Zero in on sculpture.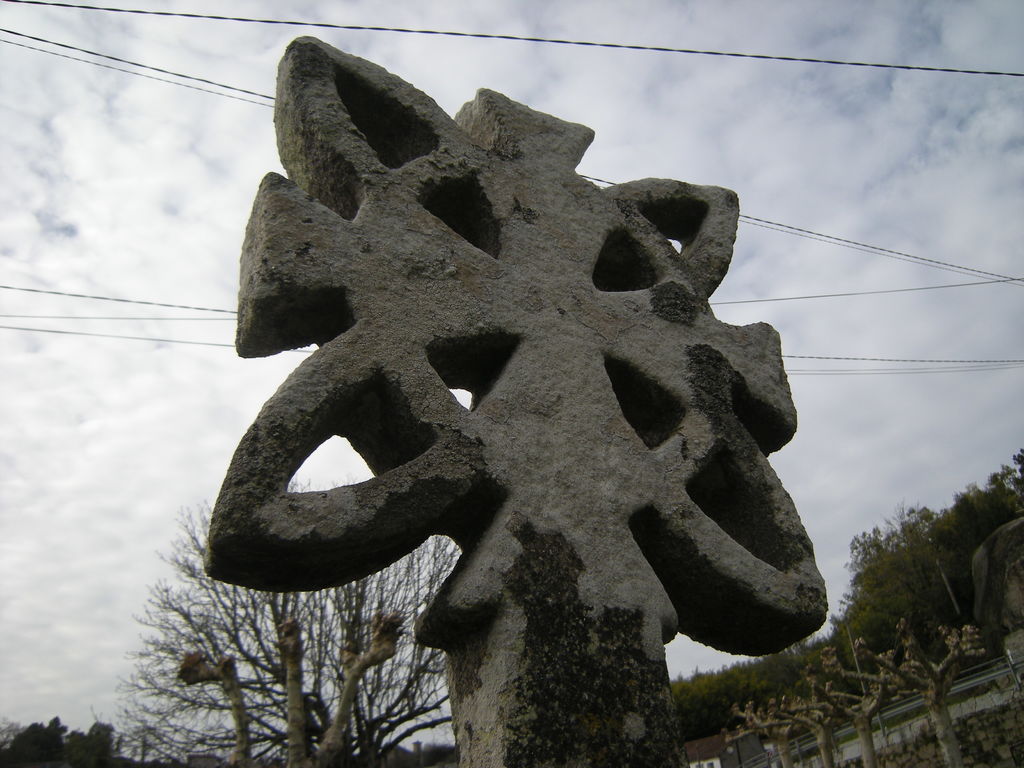
Zeroed in: (x1=195, y1=29, x2=824, y2=767).
